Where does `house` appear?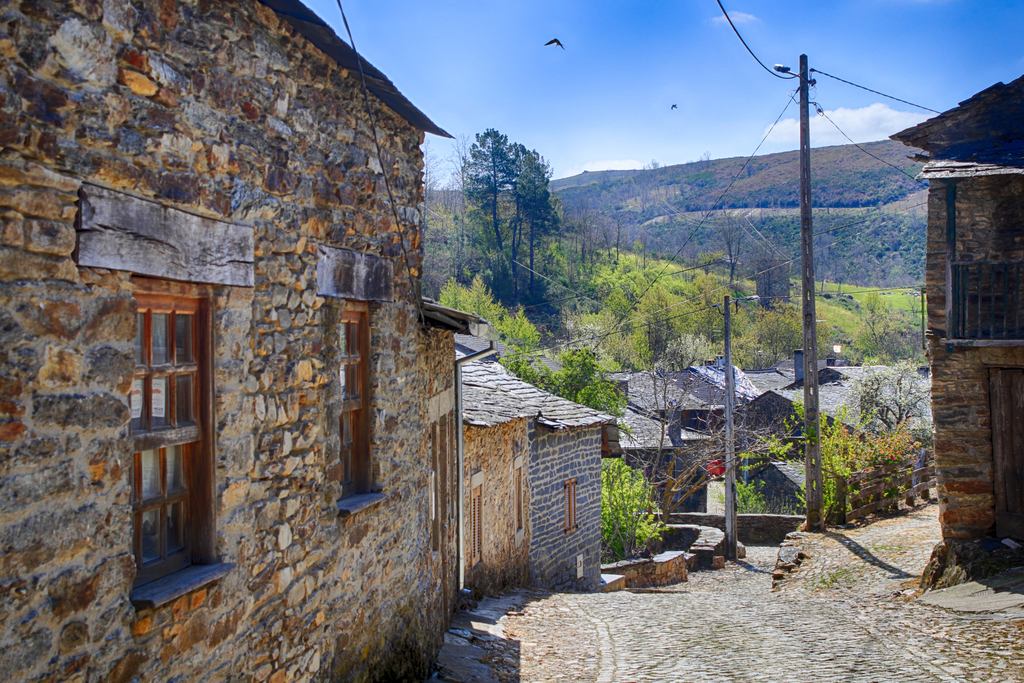
Appears at [890,75,1023,546].
